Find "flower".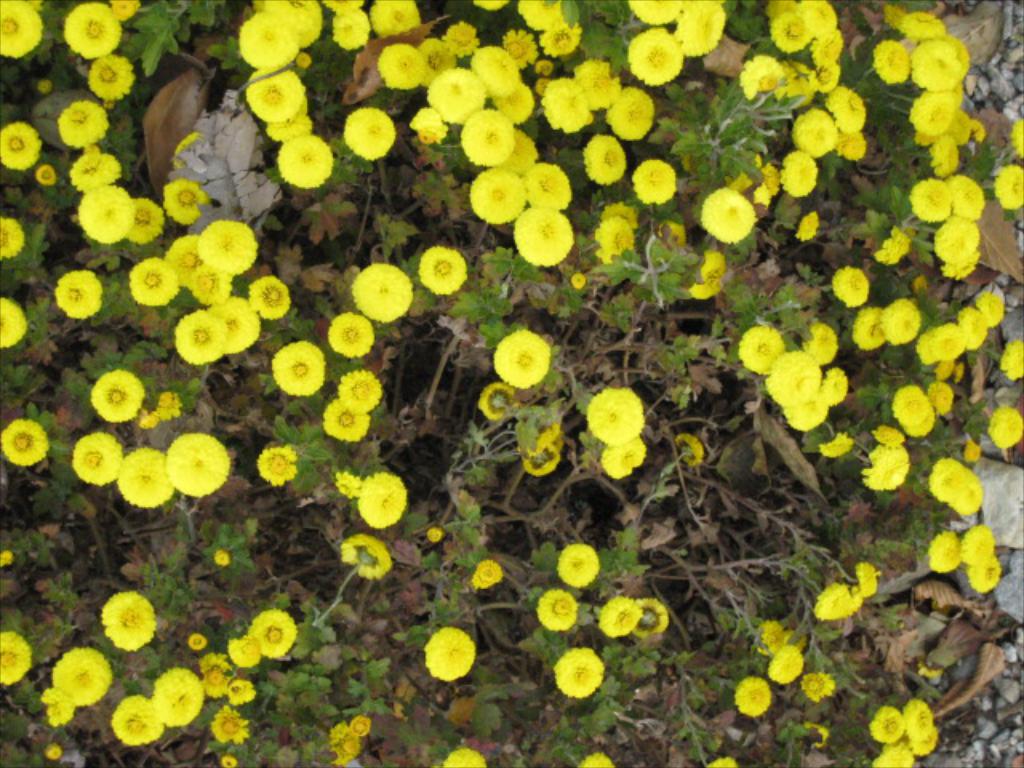
l=0, t=421, r=46, b=466.
